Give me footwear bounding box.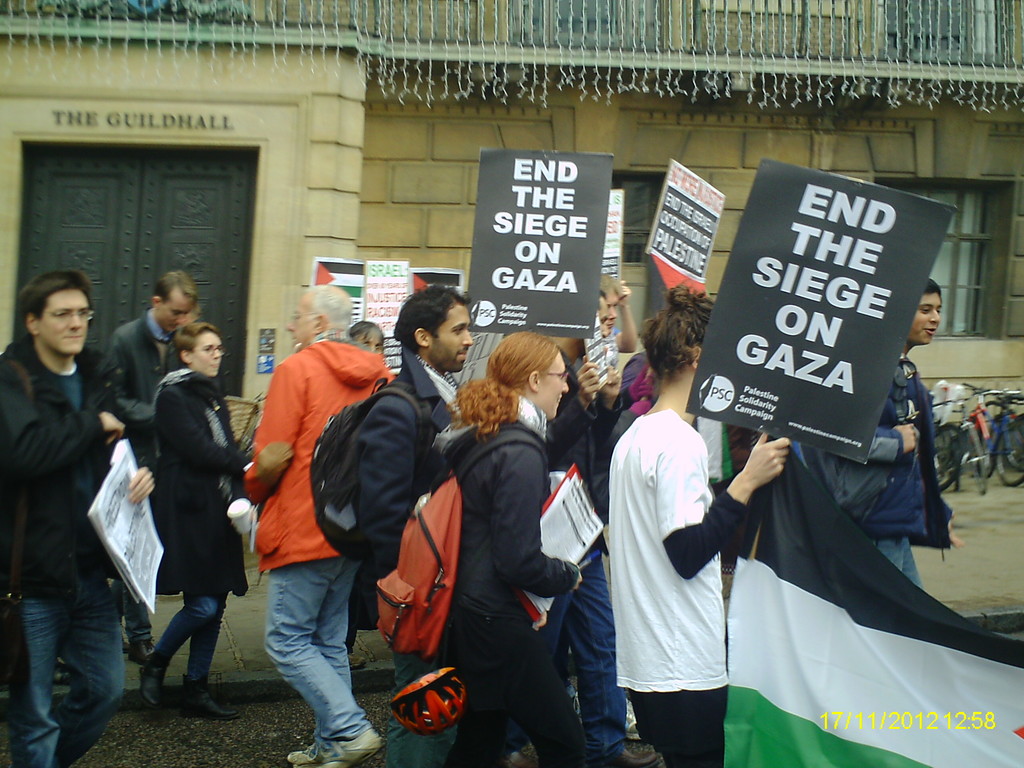
bbox=(503, 749, 538, 767).
